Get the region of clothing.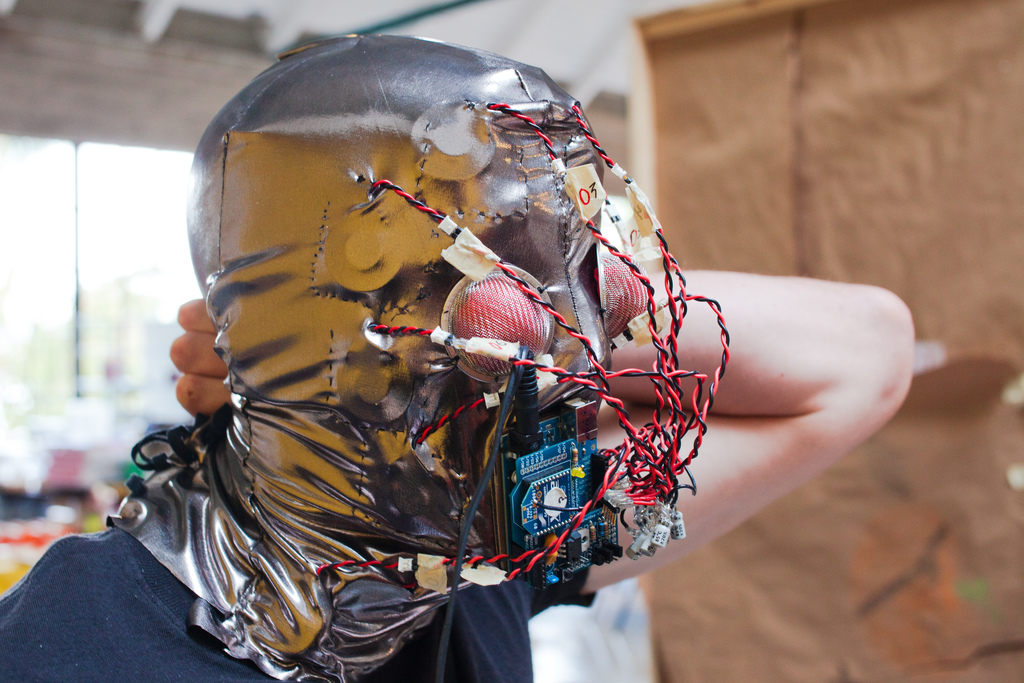
0,522,603,682.
